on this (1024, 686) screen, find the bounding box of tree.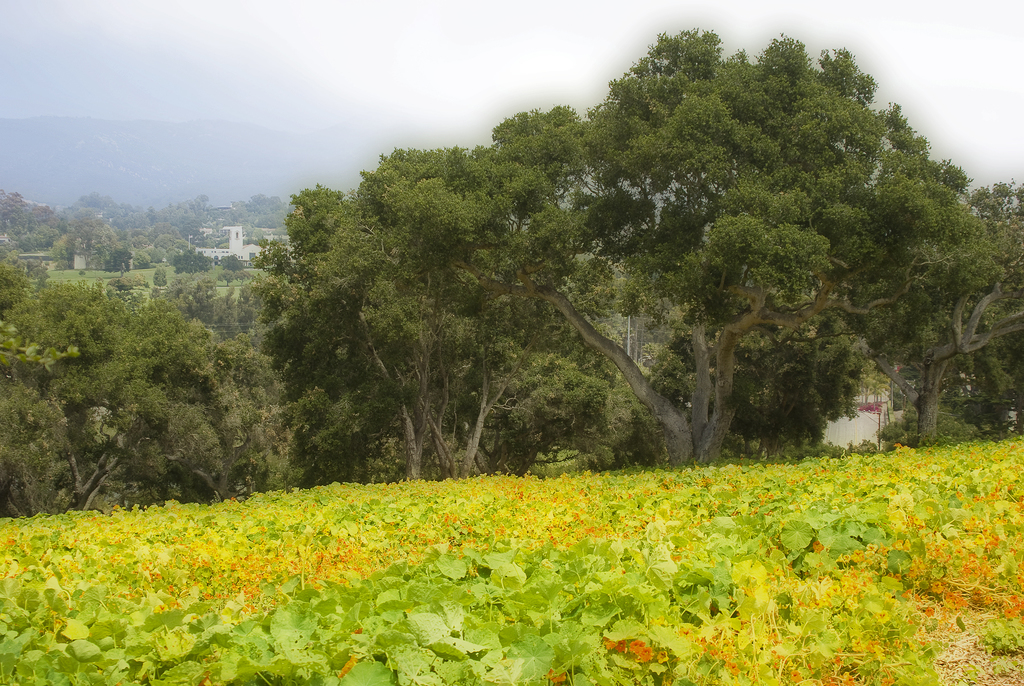
Bounding box: {"left": 78, "top": 195, "right": 132, "bottom": 240}.
